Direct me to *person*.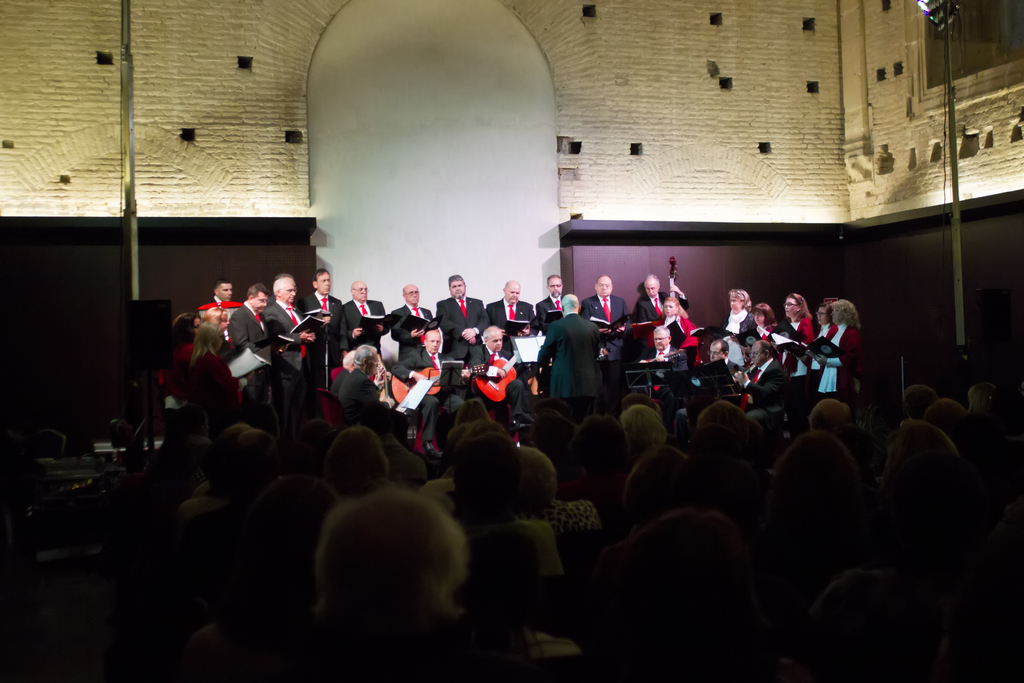
Direction: 538/295/601/404.
